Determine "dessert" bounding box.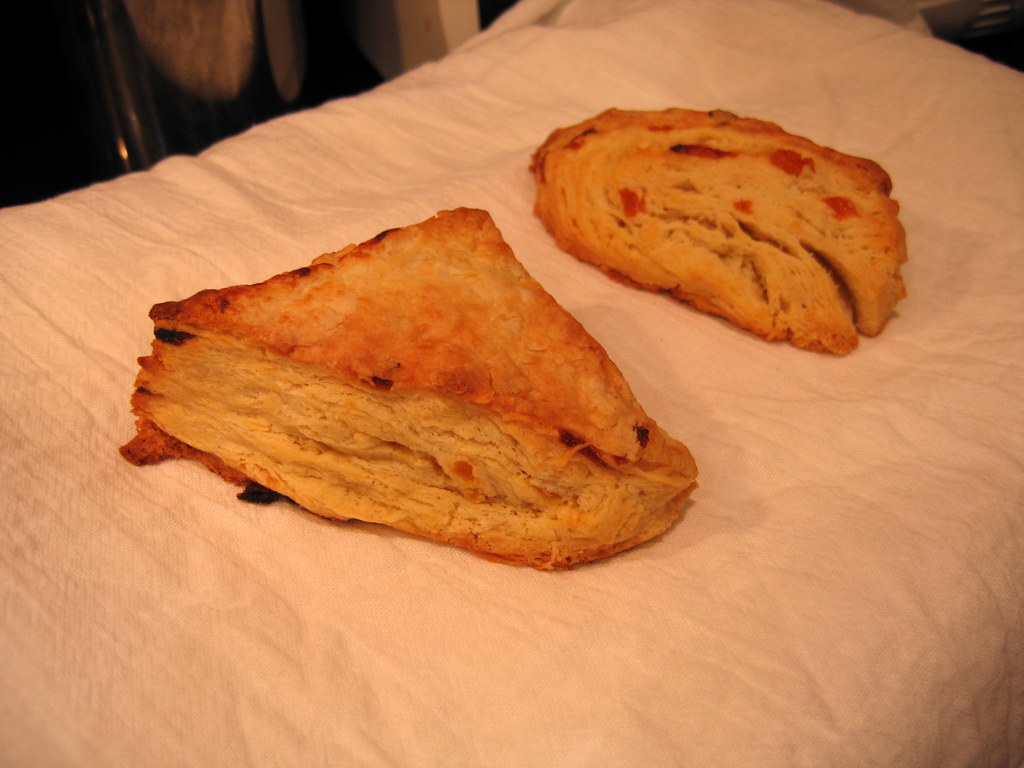
Determined: <bbox>531, 94, 902, 373</bbox>.
